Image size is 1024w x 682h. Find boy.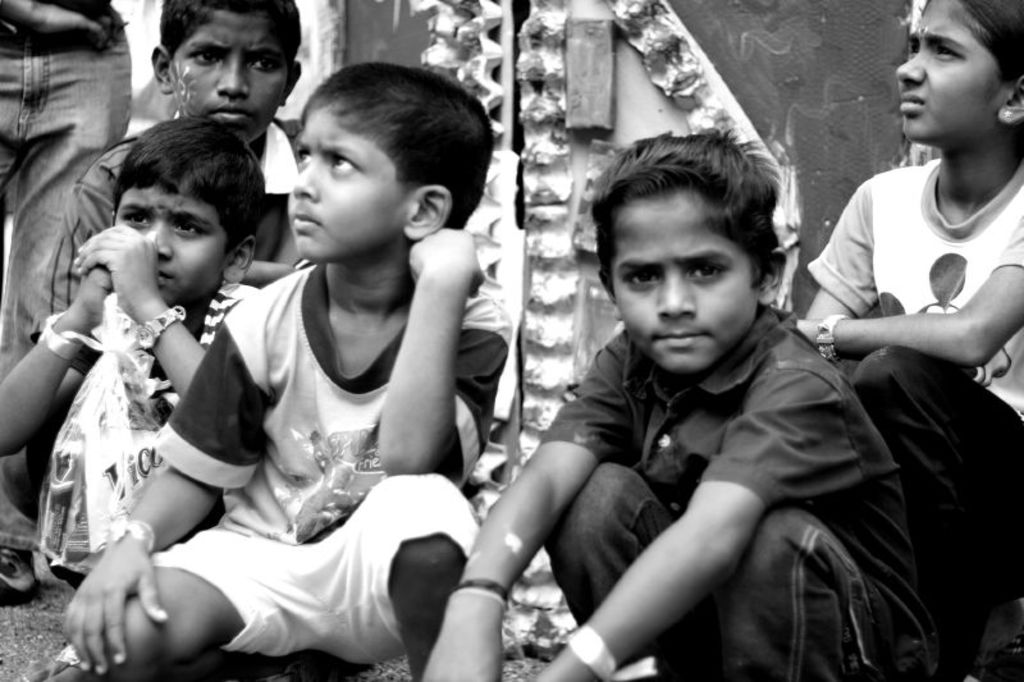
0/115/261/681.
